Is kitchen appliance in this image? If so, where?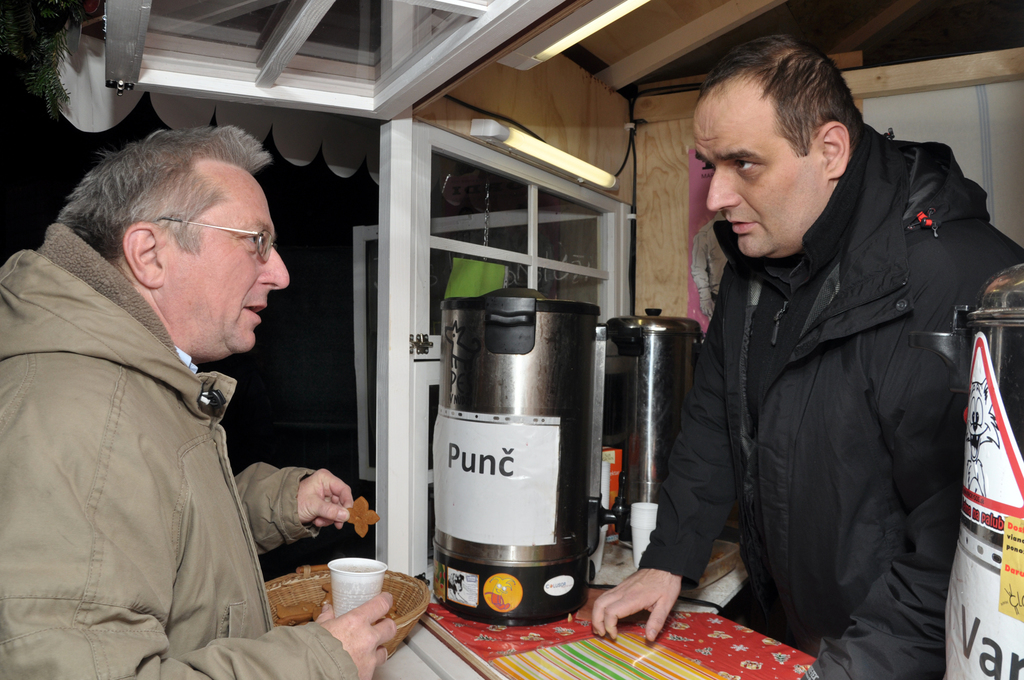
Yes, at 326,558,383,611.
